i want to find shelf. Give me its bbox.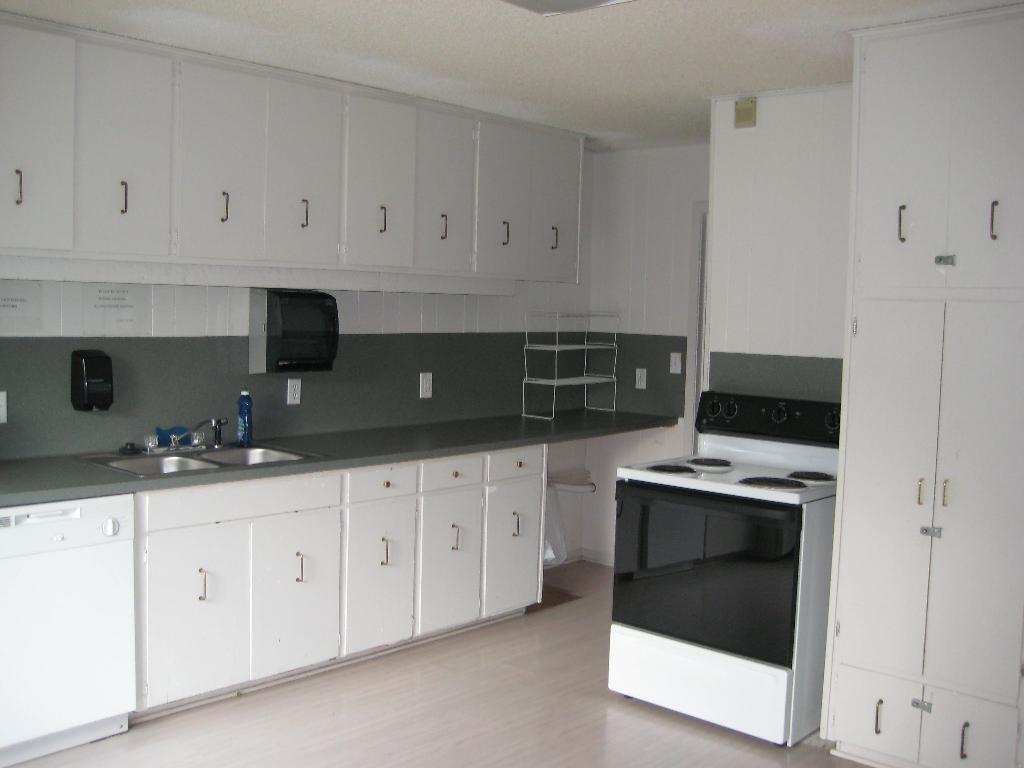
{"left": 277, "top": 90, "right": 343, "bottom": 266}.
